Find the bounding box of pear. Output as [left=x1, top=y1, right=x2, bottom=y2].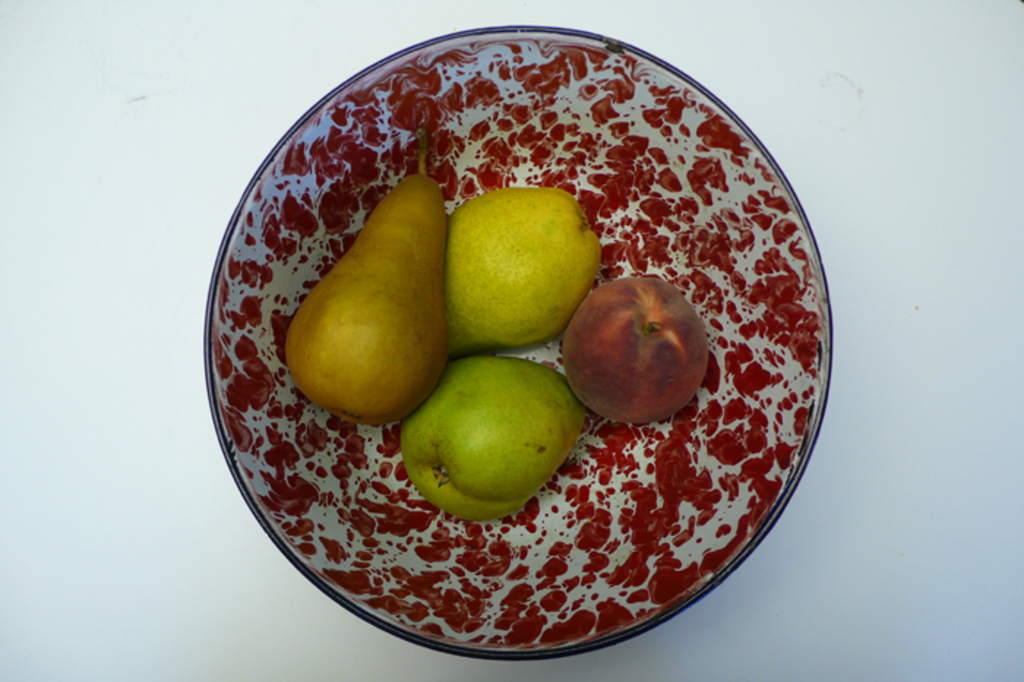
[left=281, top=170, right=448, bottom=427].
